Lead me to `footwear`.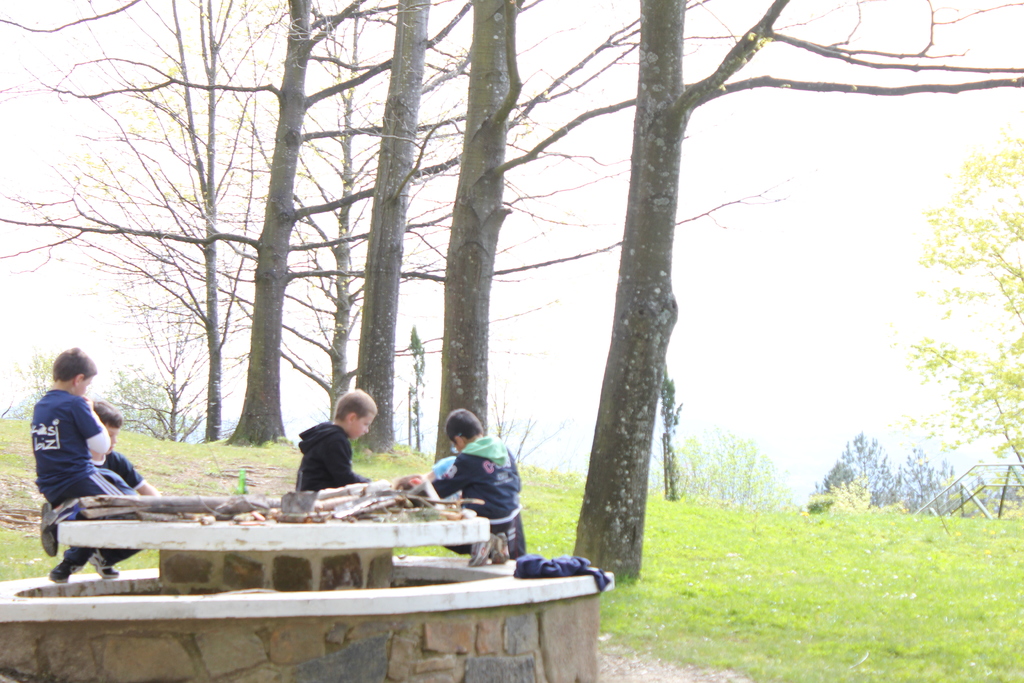
Lead to (493, 530, 510, 566).
